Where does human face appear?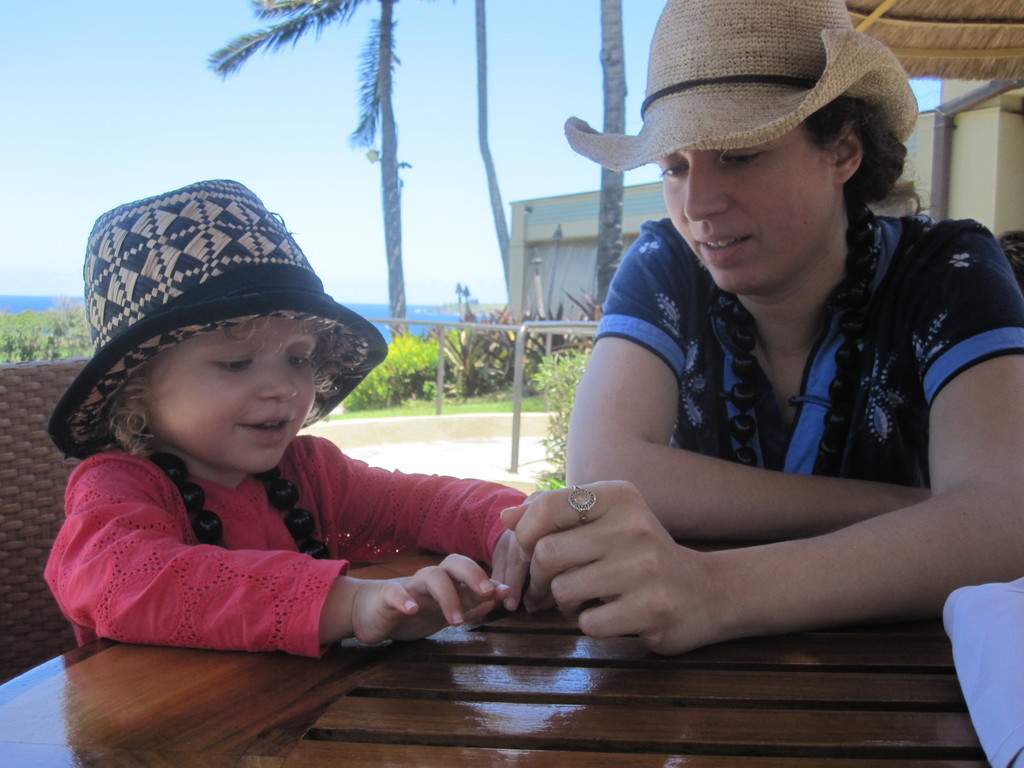
Appears at region(662, 125, 838, 292).
